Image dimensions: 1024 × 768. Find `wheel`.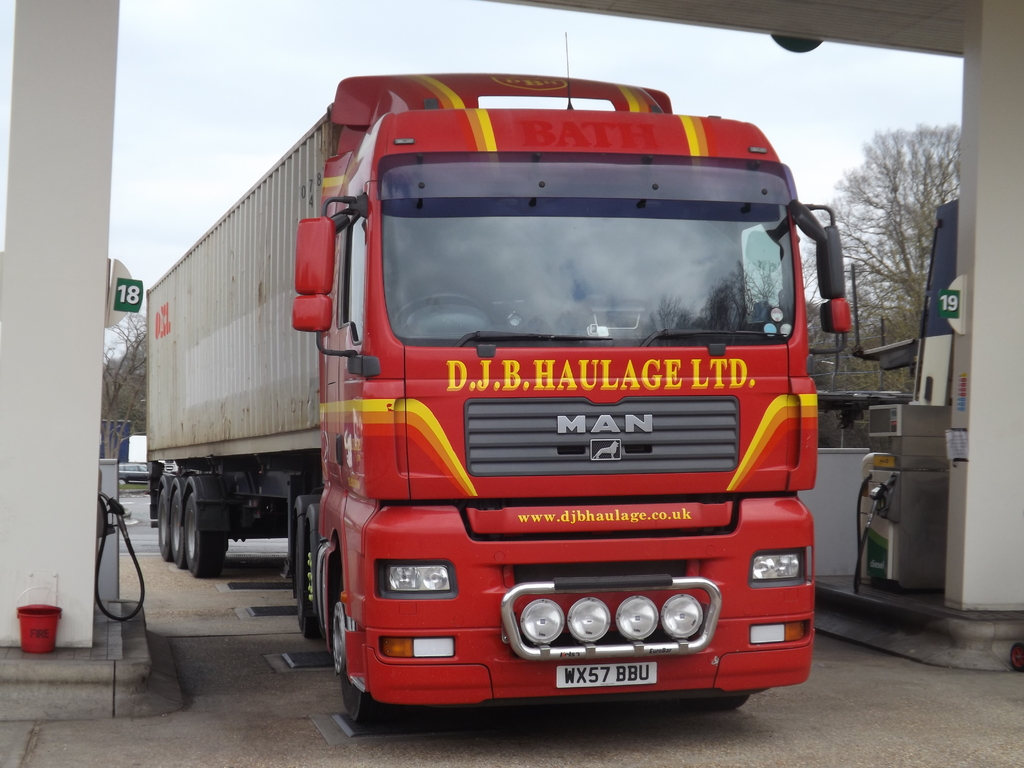
region(296, 523, 318, 638).
